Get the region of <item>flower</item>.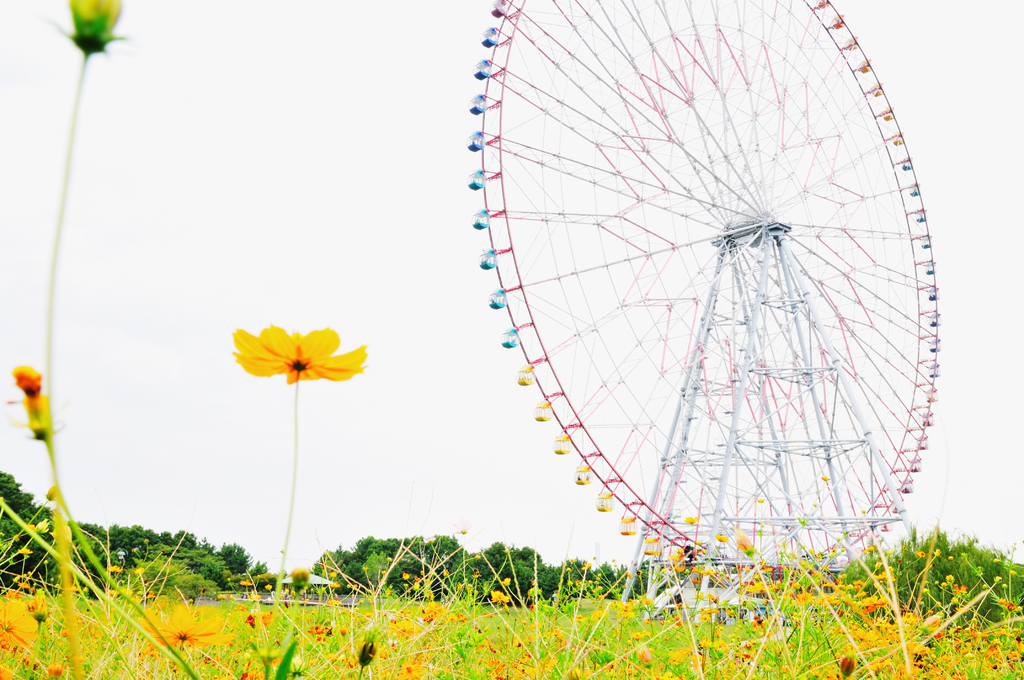
[left=230, top=324, right=369, bottom=383].
